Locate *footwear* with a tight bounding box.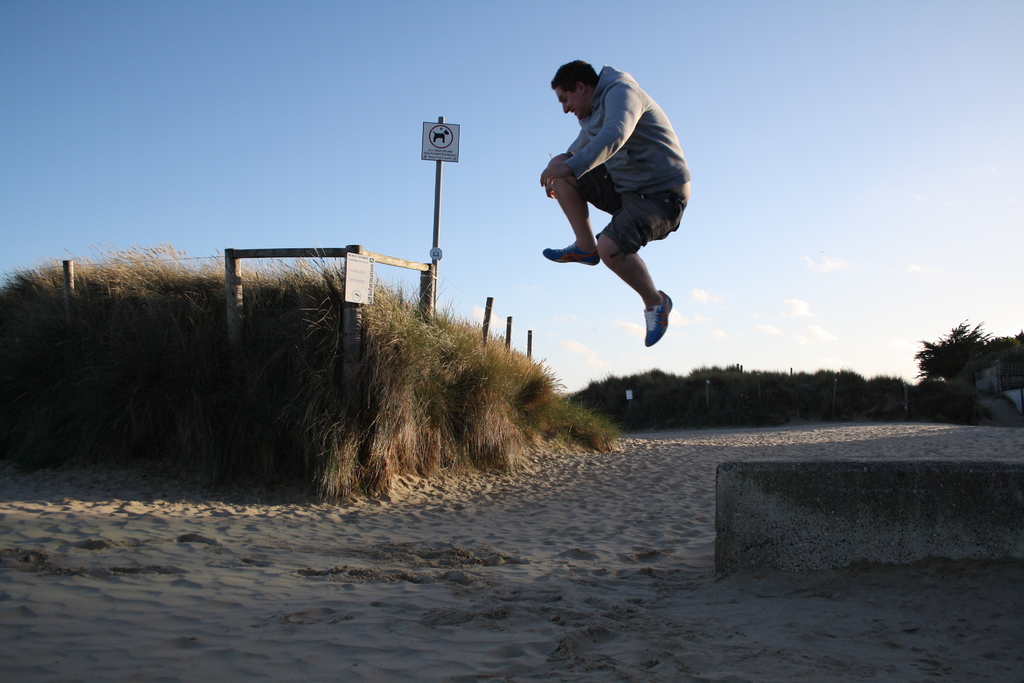
l=641, t=287, r=669, b=346.
